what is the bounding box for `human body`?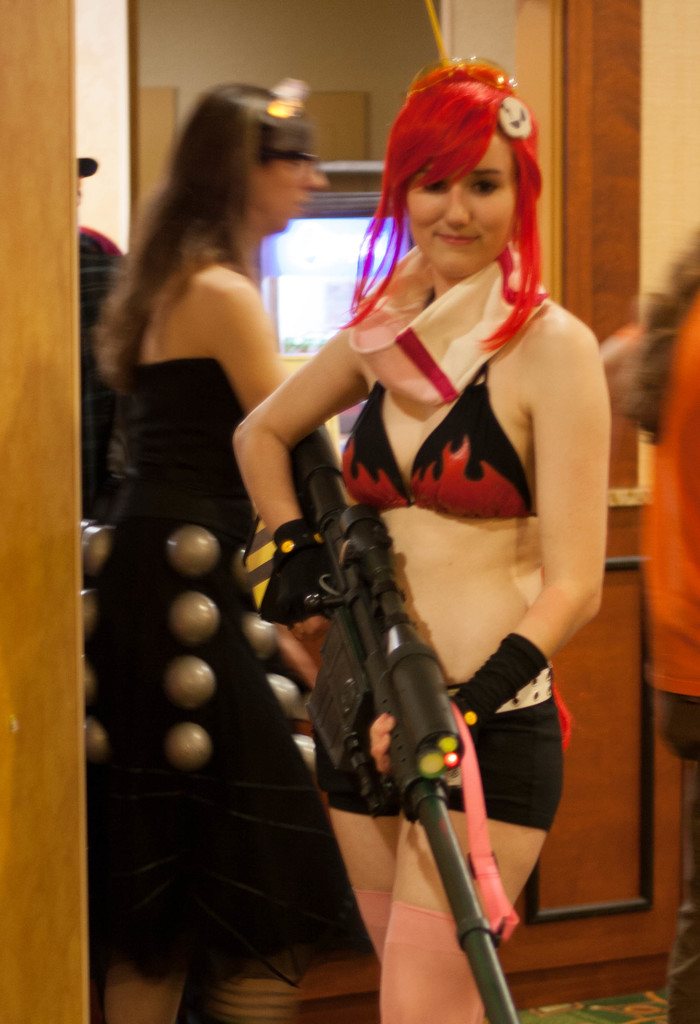
l=610, t=236, r=699, b=1023.
